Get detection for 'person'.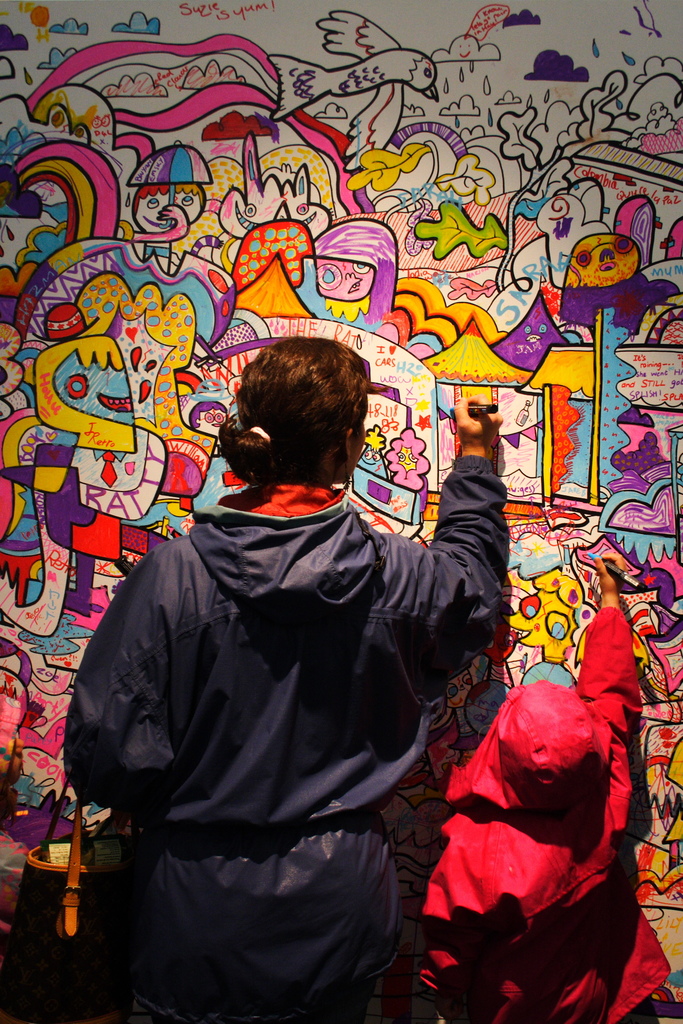
Detection: crop(60, 330, 506, 1023).
